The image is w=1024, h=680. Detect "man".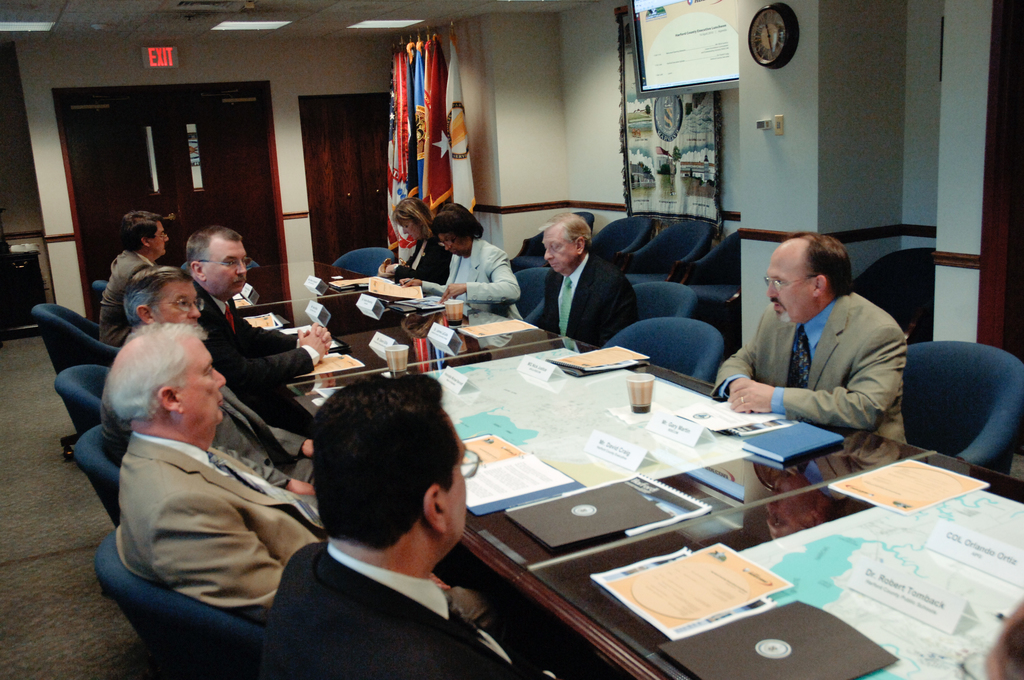
Detection: (left=186, top=223, right=339, bottom=424).
